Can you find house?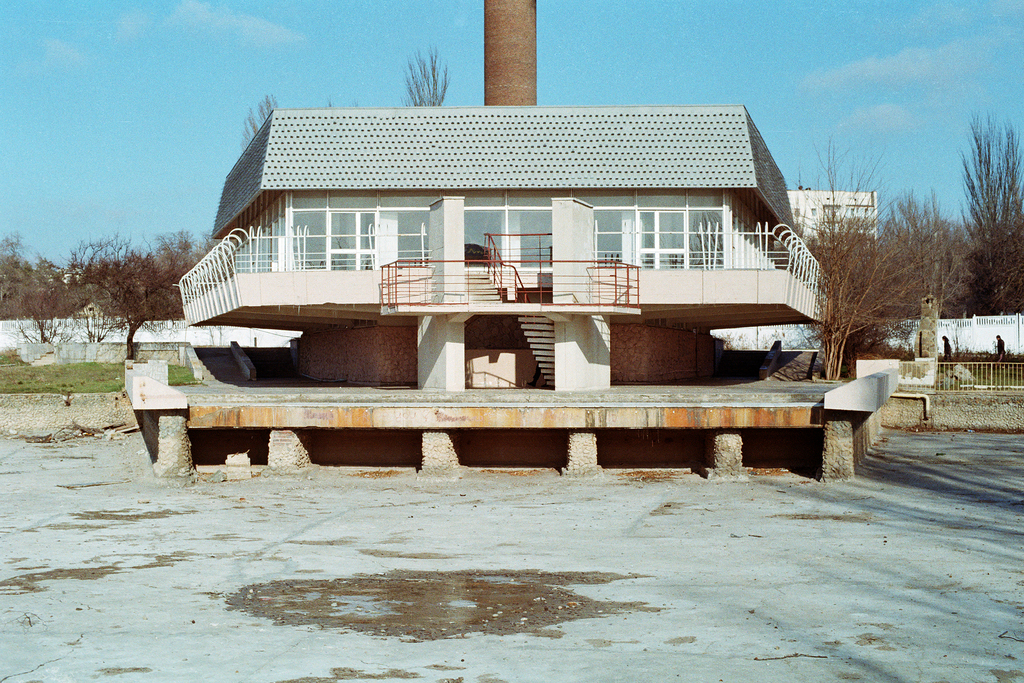
Yes, bounding box: bbox=(172, 81, 825, 473).
